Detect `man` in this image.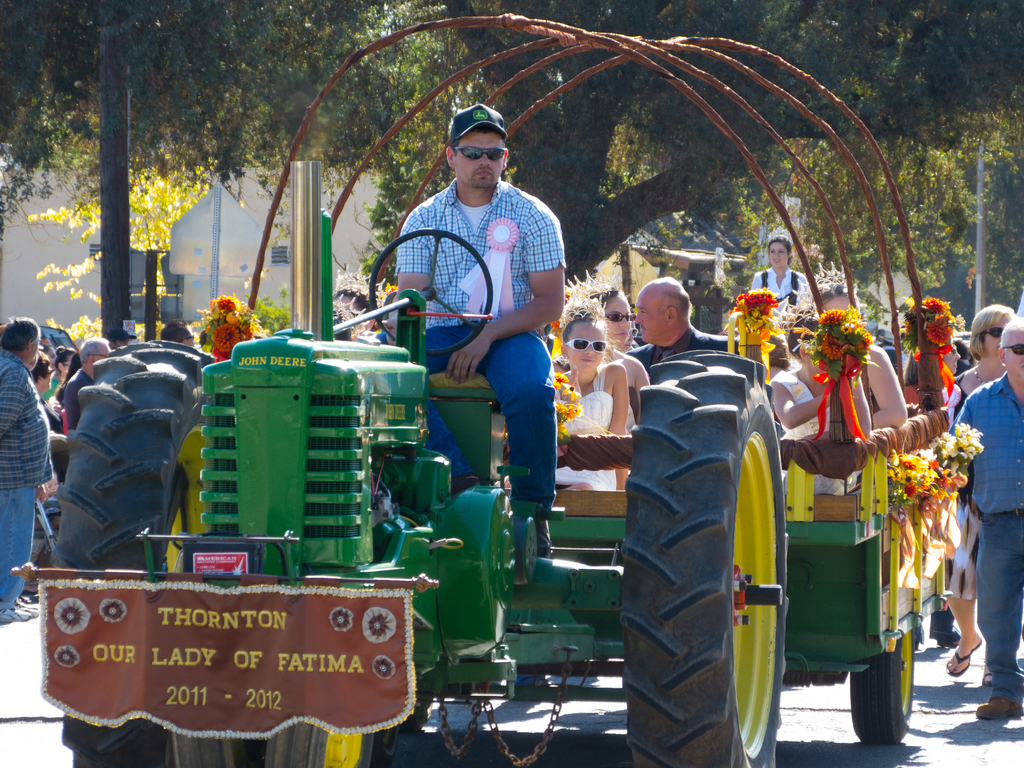
Detection: box=[0, 314, 52, 621].
